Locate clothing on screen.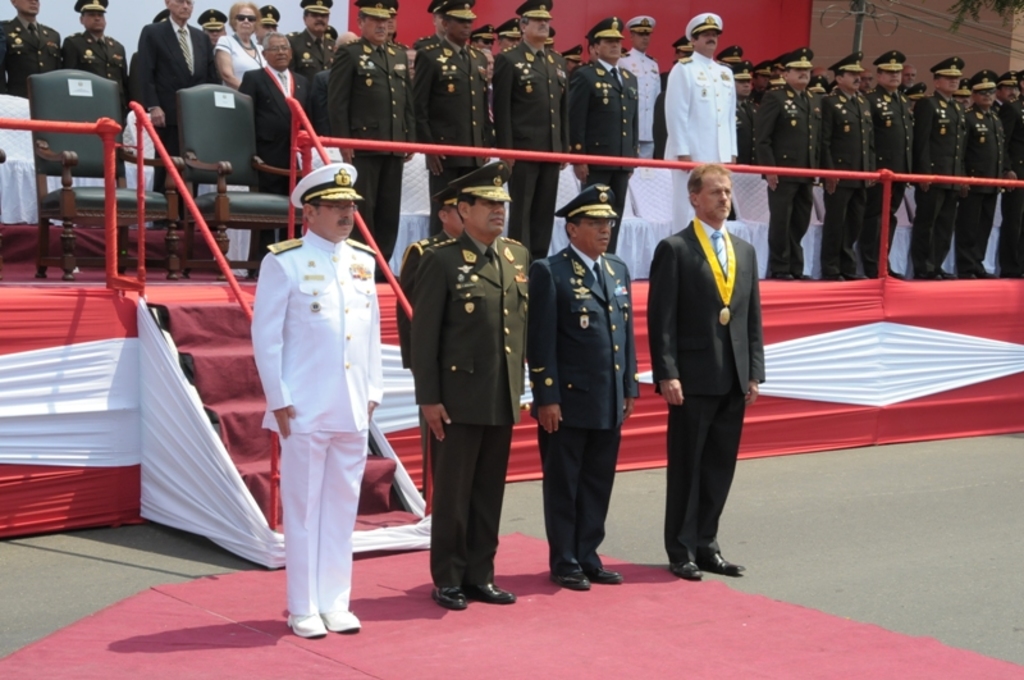
On screen at detection(502, 0, 558, 145).
